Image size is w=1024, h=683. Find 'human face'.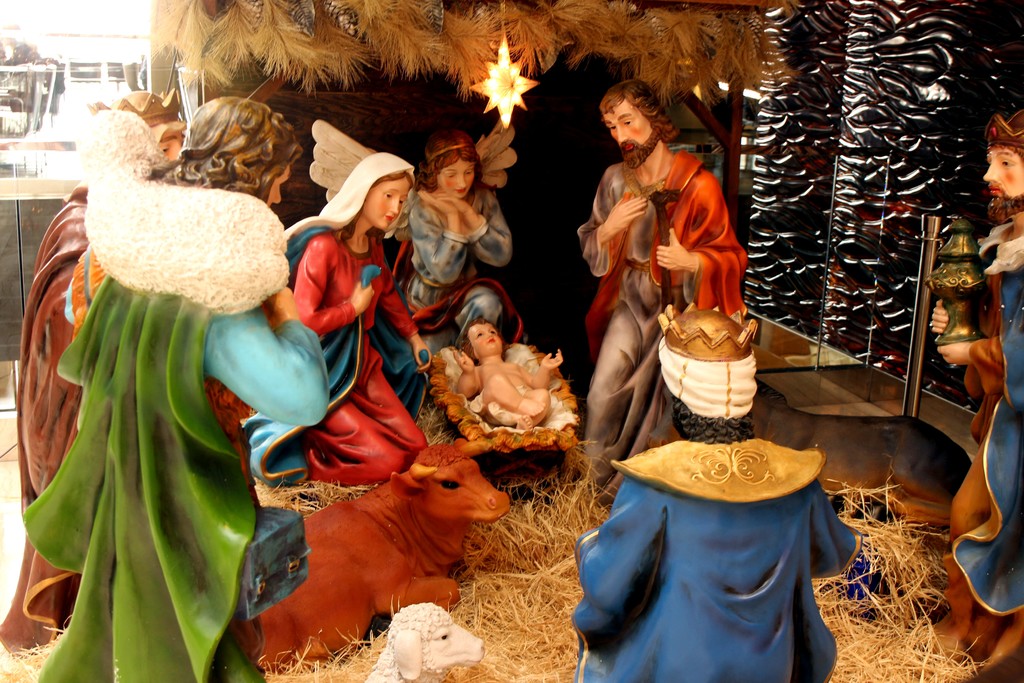
<region>435, 158, 475, 197</region>.
